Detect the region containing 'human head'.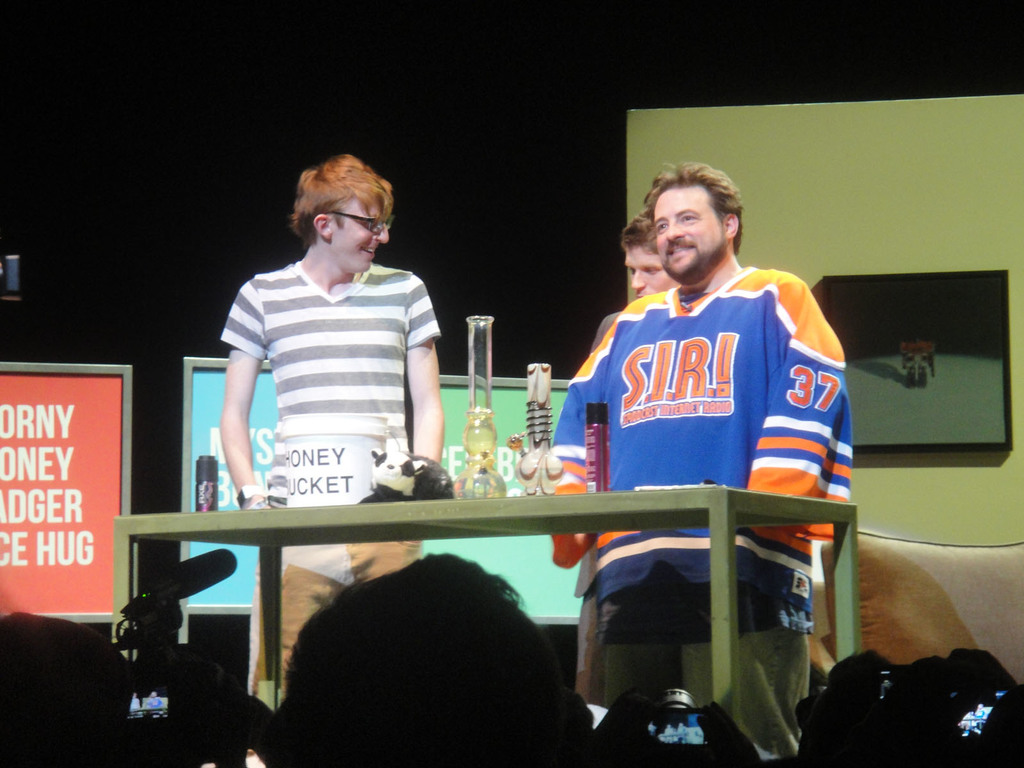
[617,148,739,271].
